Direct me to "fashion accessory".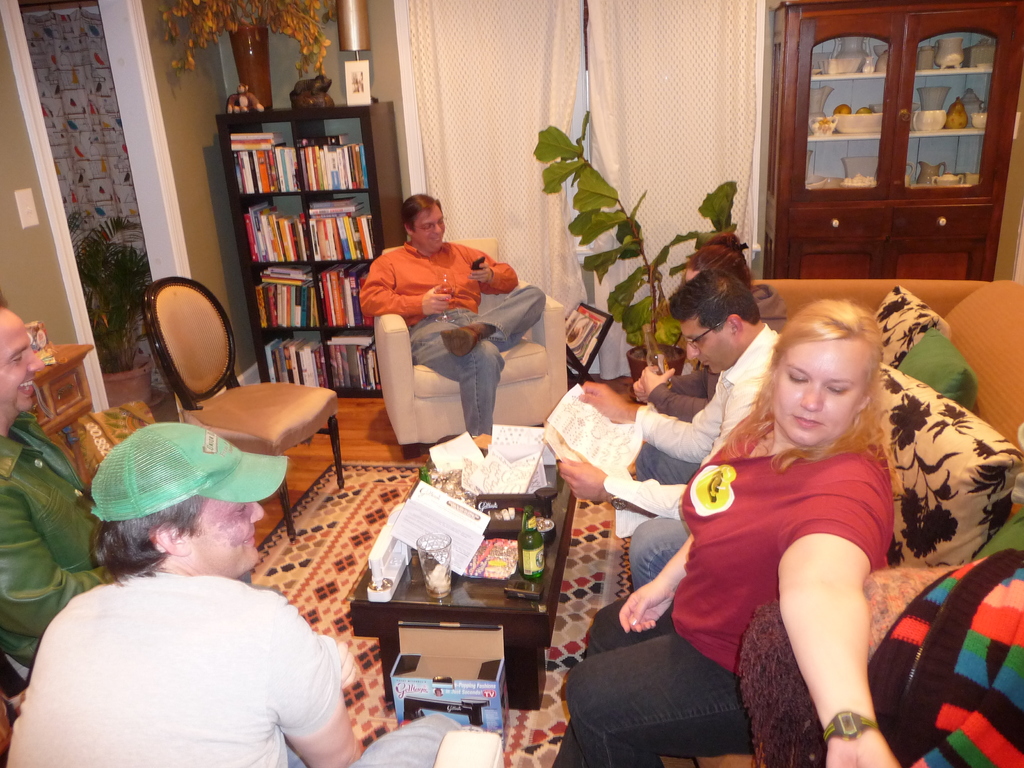
Direction: Rect(84, 419, 291, 527).
